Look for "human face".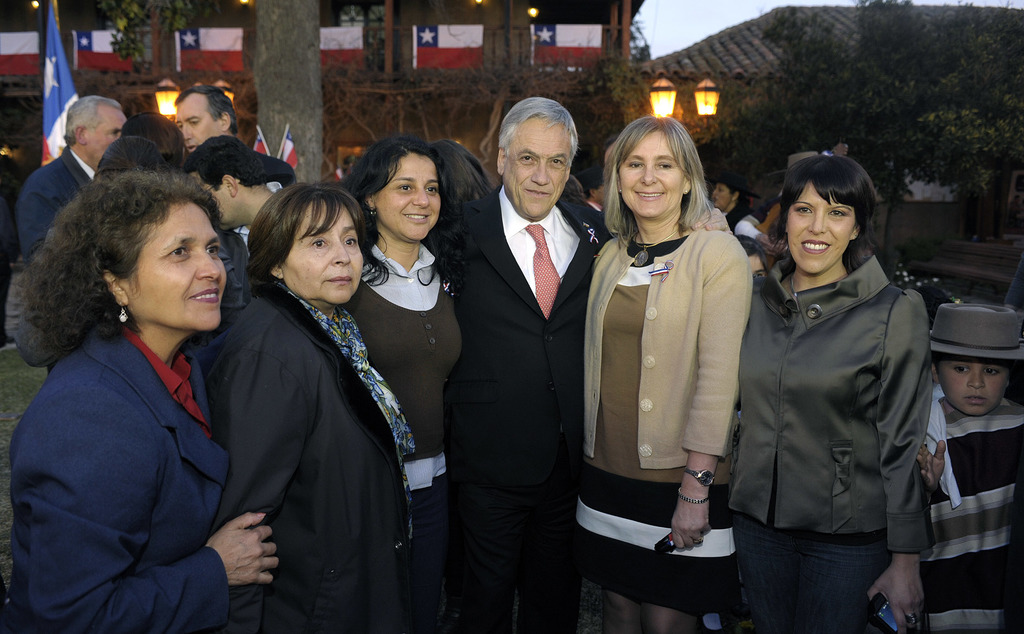
Found: <bbox>177, 101, 218, 152</bbox>.
